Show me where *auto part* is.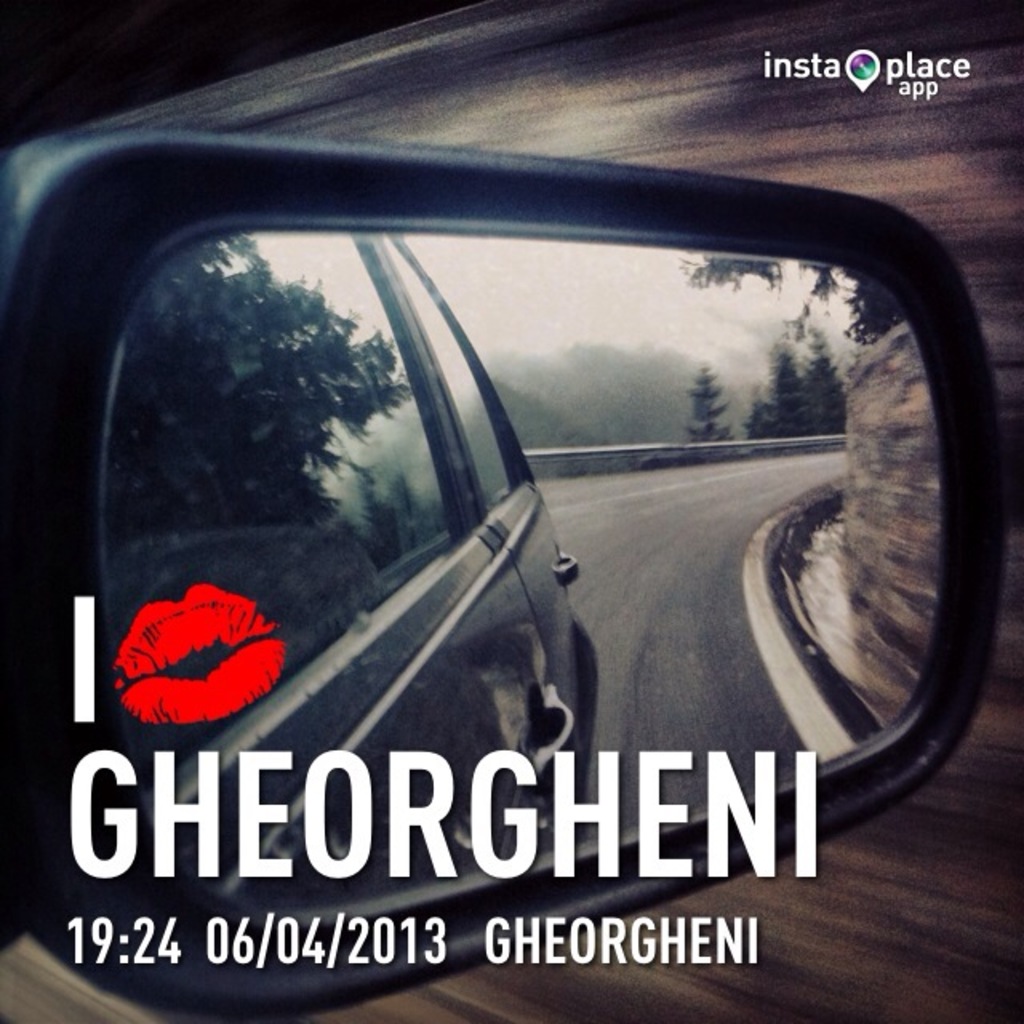
*auto part* is at (0, 117, 1003, 1022).
